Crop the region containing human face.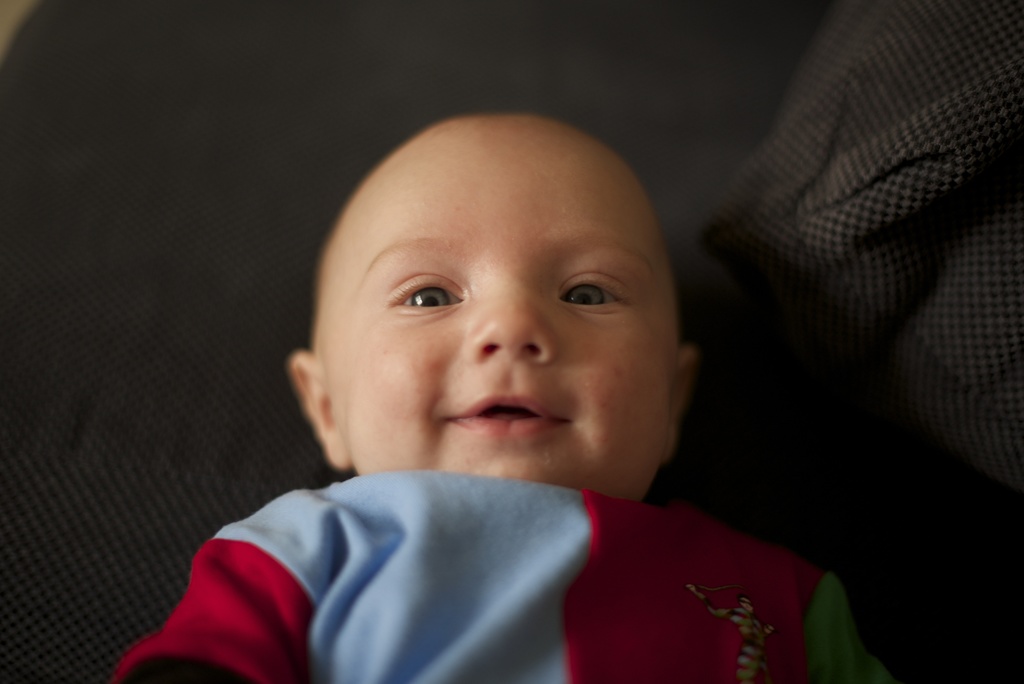
Crop region: x1=330 y1=130 x2=676 y2=491.
